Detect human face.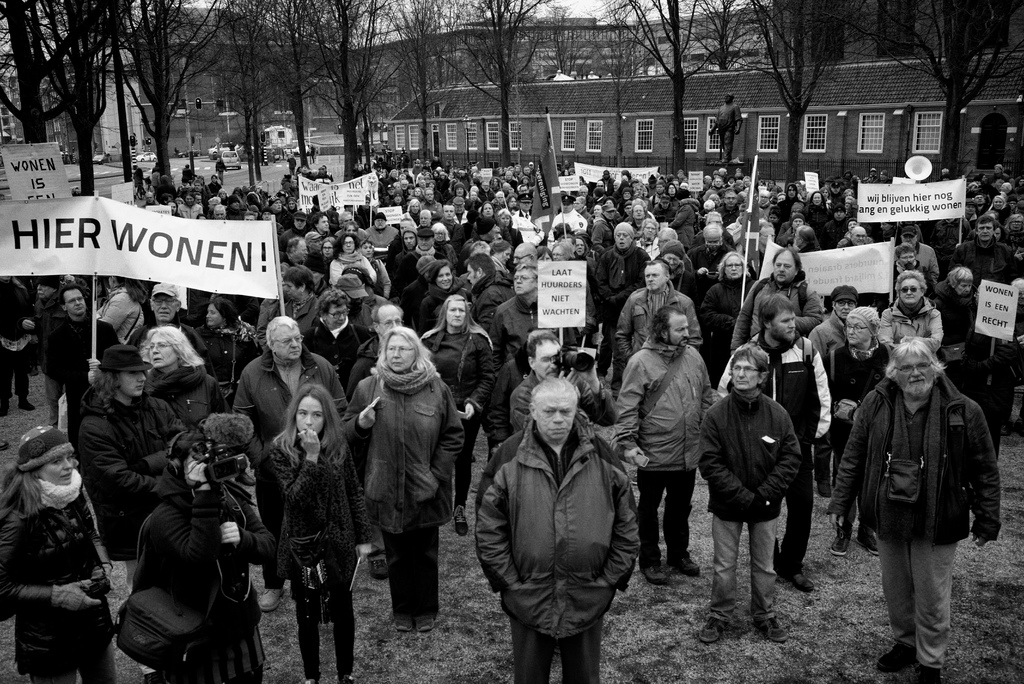
Detected at x1=835, y1=298, x2=855, y2=318.
